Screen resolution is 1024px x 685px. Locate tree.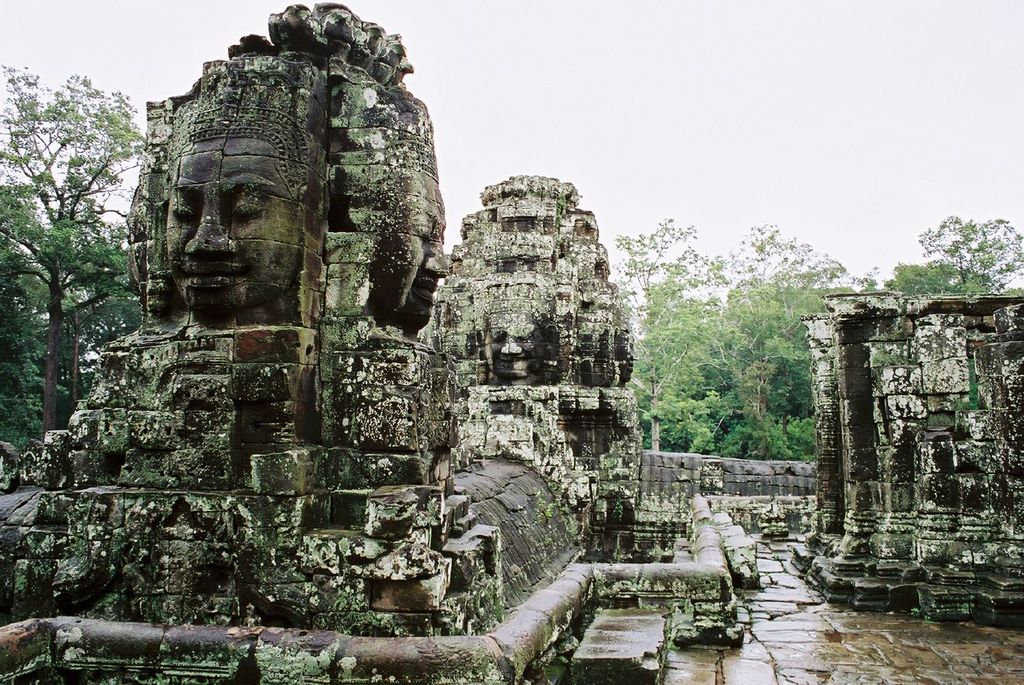
863/250/1023/299.
